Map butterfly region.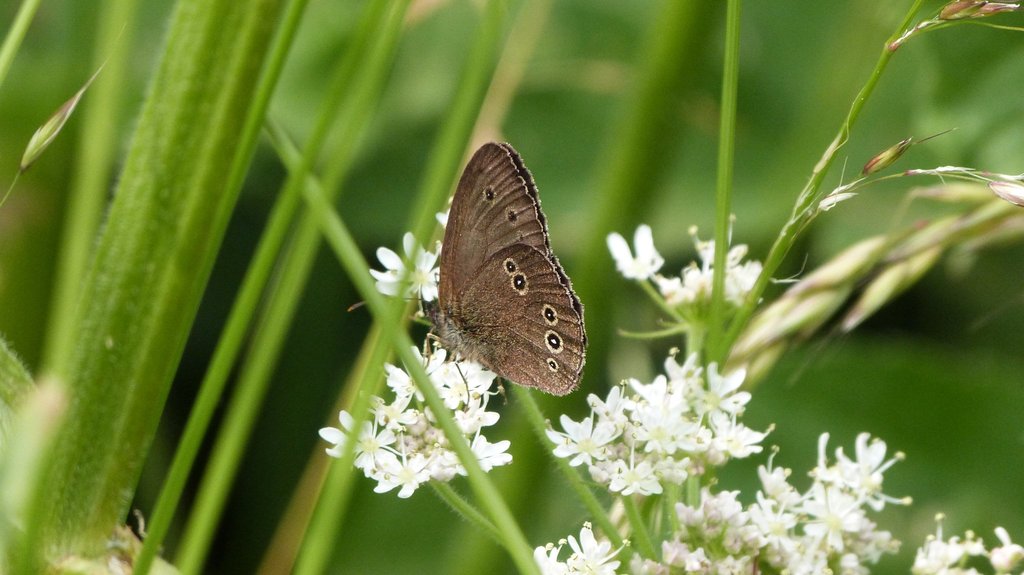
Mapped to bbox=[346, 141, 591, 409].
